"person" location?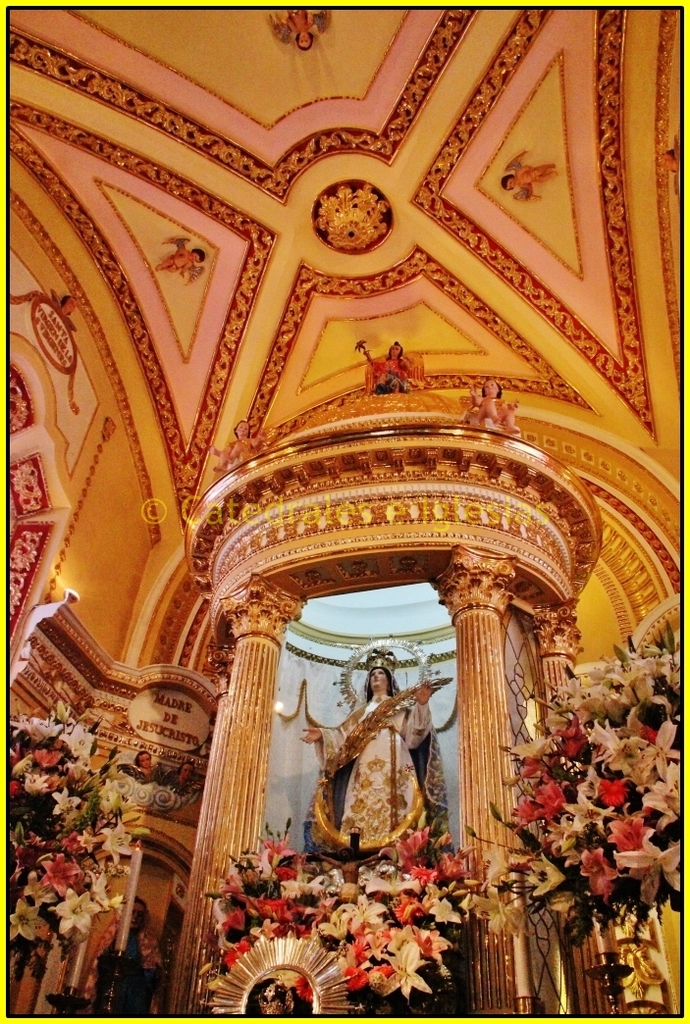
Rect(175, 758, 194, 789)
